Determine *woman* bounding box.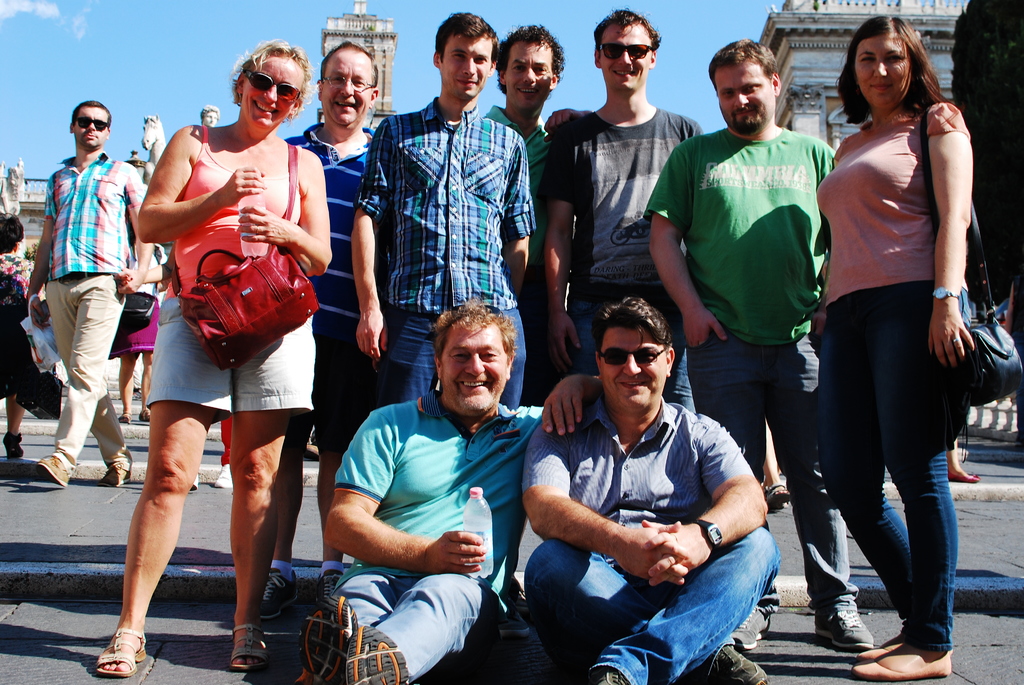
Determined: region(92, 35, 332, 677).
